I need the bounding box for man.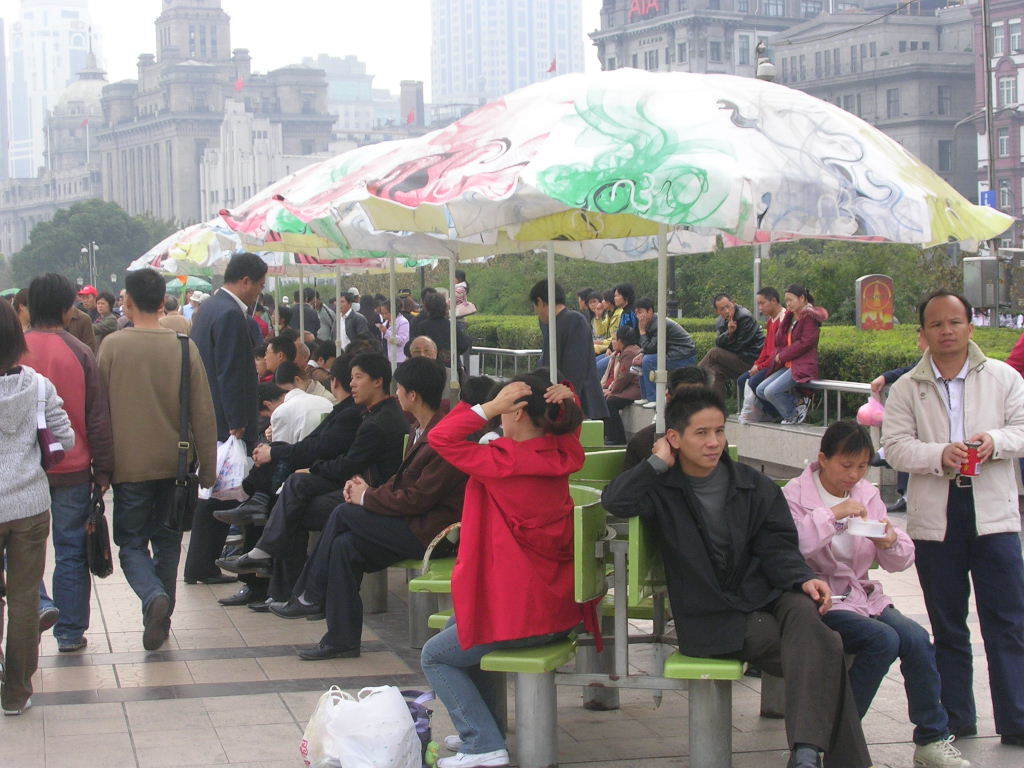
Here it is: (left=778, top=427, right=952, bottom=766).
